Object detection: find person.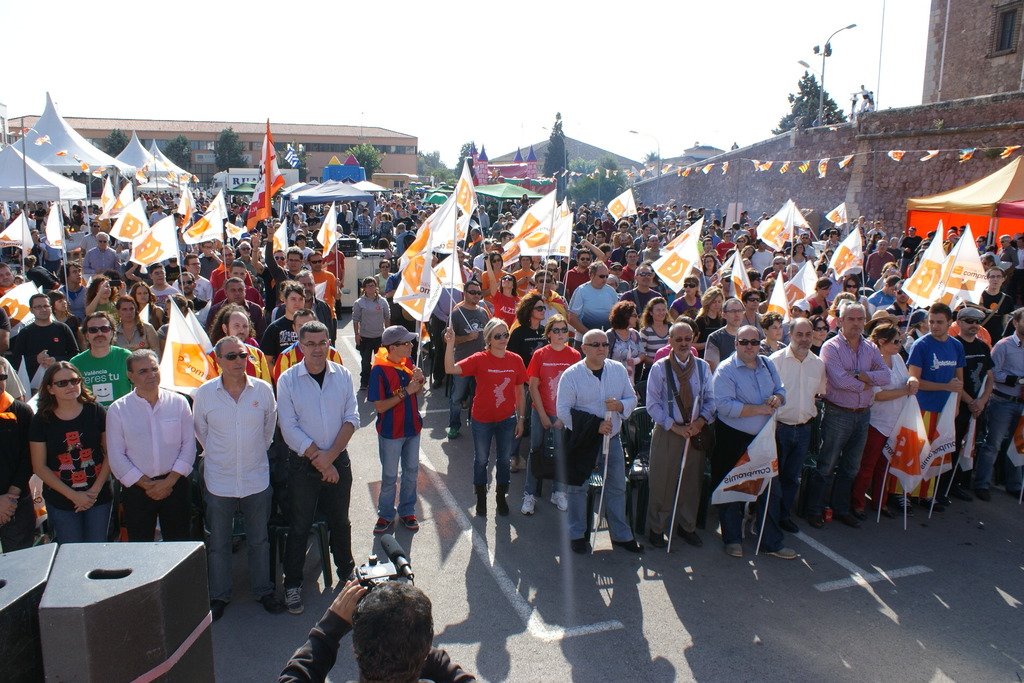
rect(481, 244, 522, 331).
